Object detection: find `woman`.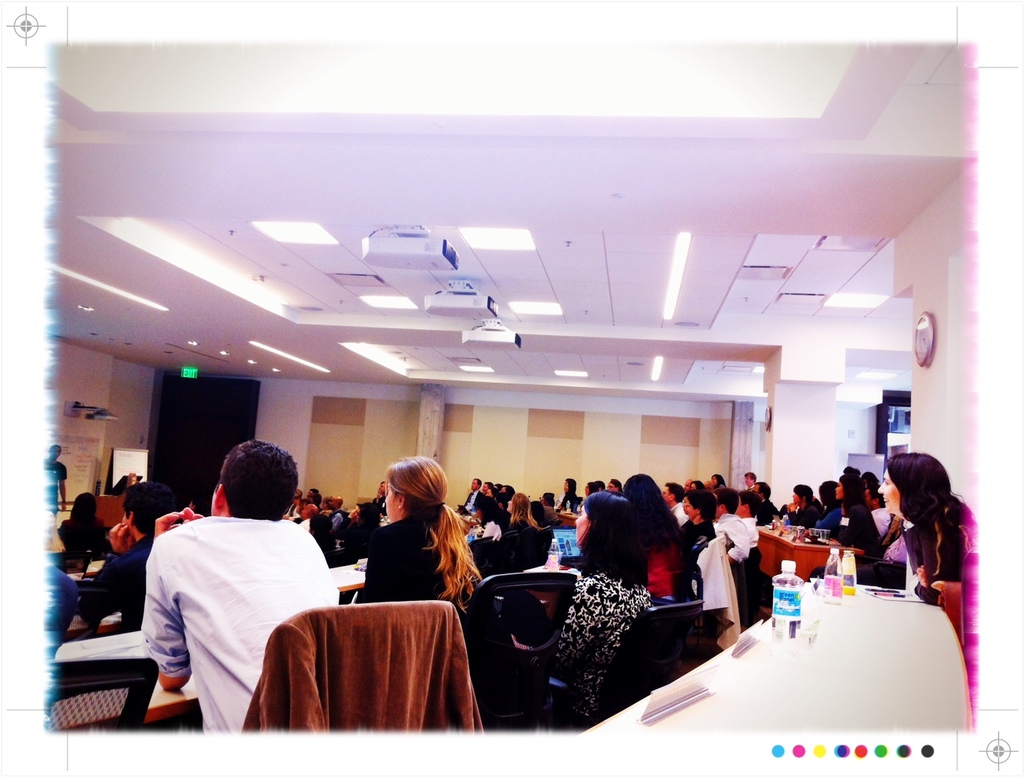
339, 502, 380, 549.
